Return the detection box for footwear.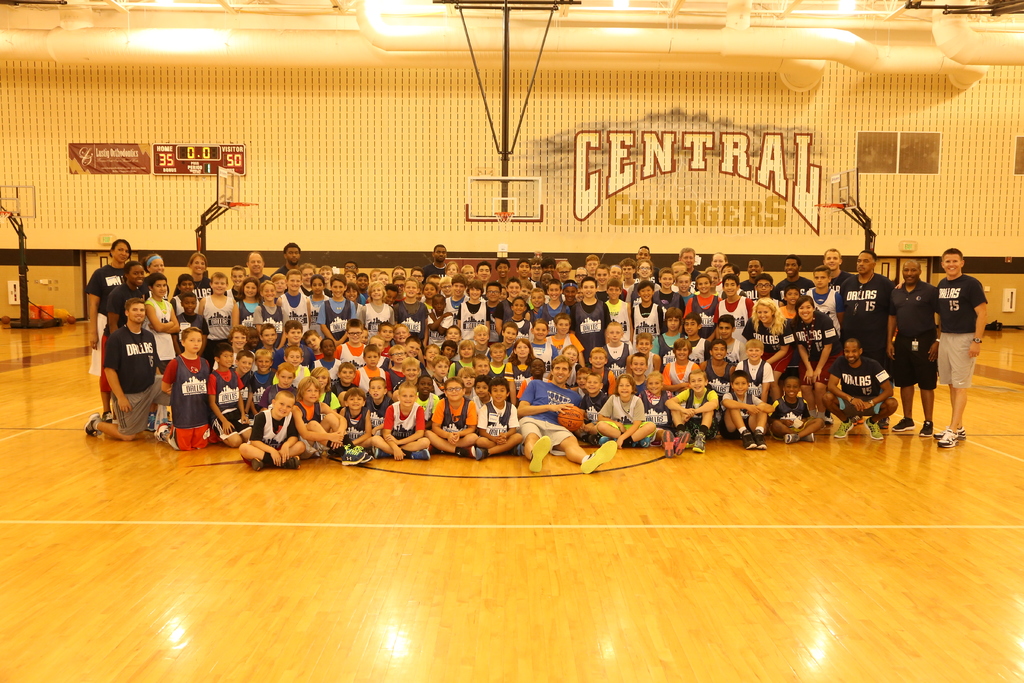
l=84, t=413, r=104, b=436.
